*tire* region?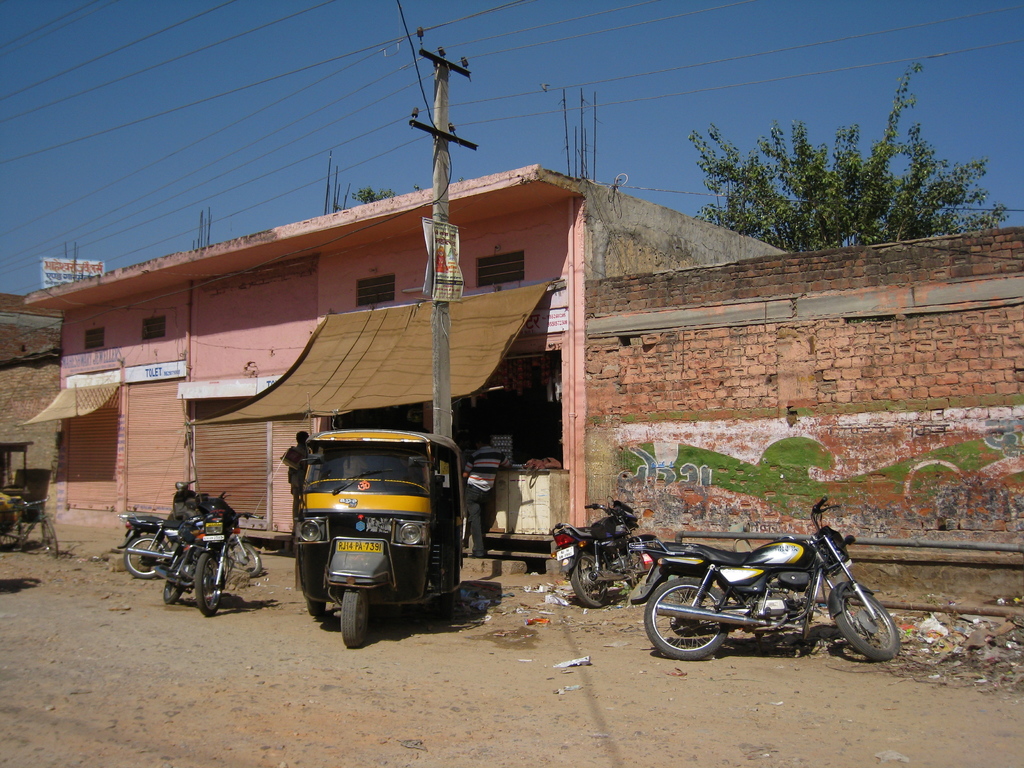
pyautogui.locateOnScreen(0, 508, 19, 547)
